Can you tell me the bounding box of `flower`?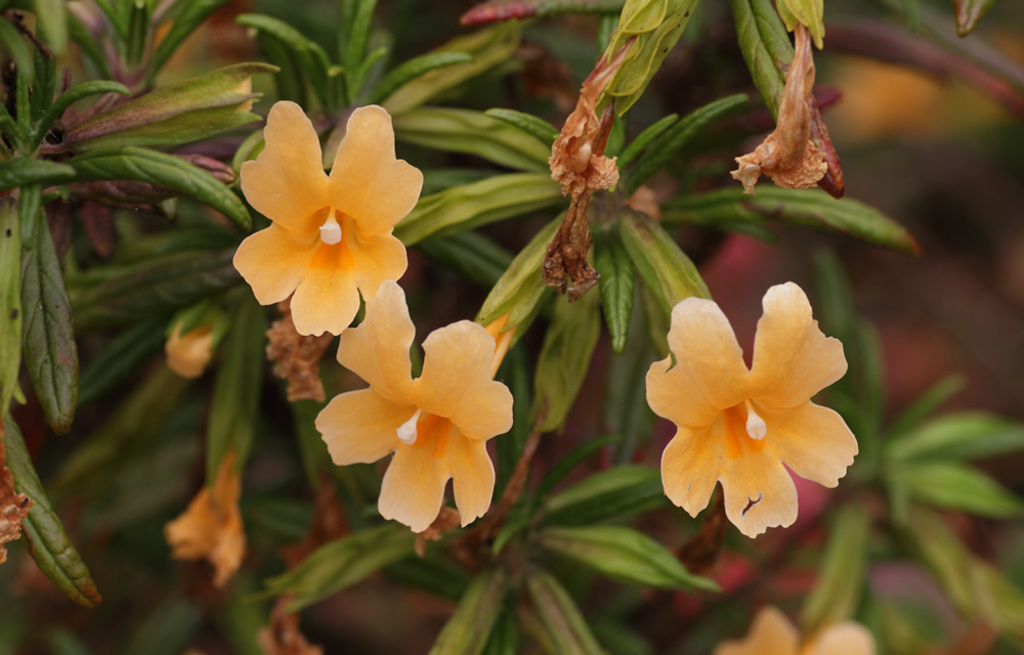
BBox(544, 34, 644, 198).
